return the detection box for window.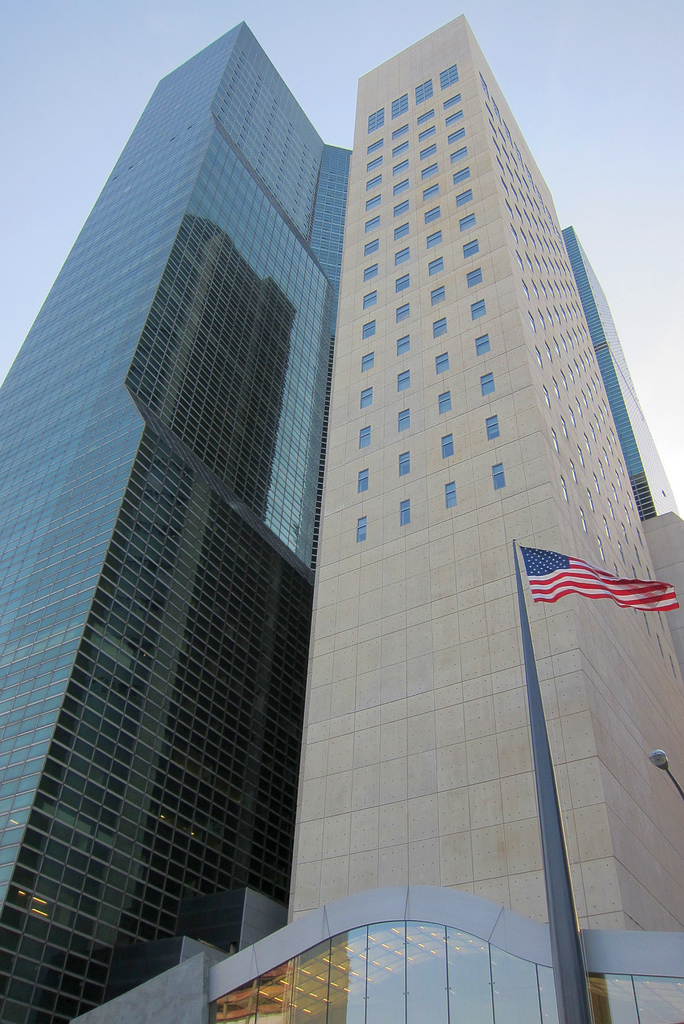
pyautogui.locateOnScreen(433, 350, 449, 373).
